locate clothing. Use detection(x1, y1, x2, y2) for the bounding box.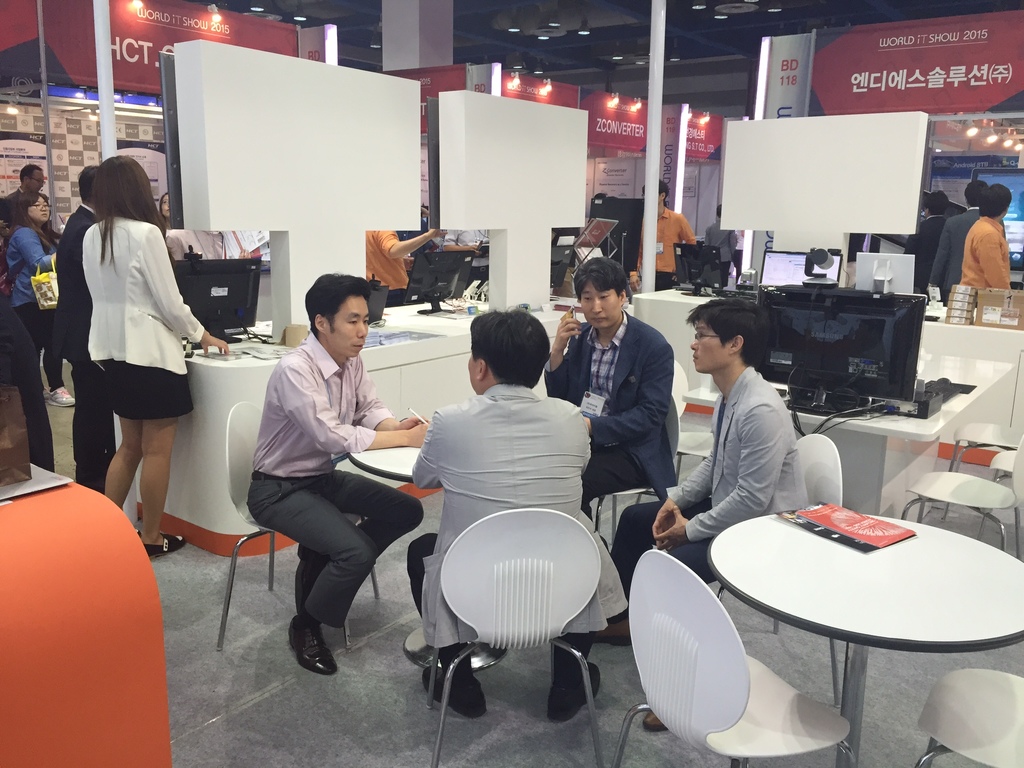
detection(541, 307, 675, 522).
